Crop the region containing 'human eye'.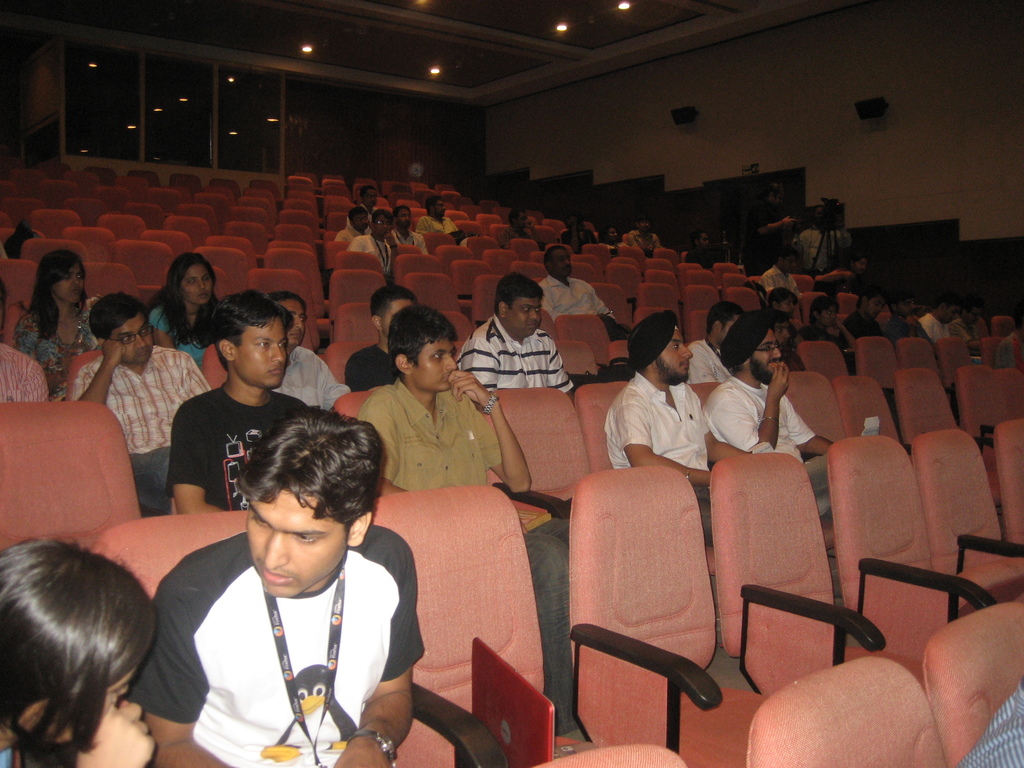
Crop region: Rect(186, 278, 195, 285).
